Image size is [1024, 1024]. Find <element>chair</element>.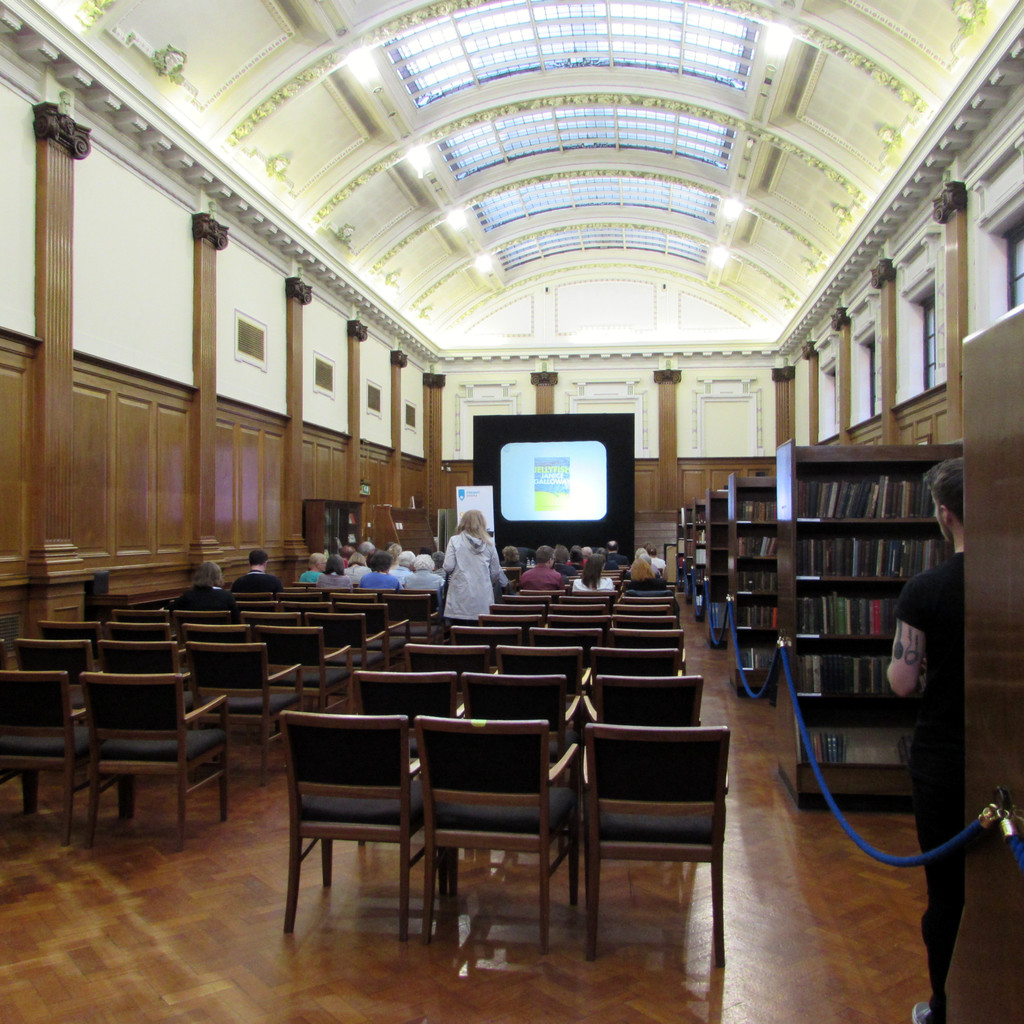
x1=612, y1=611, x2=676, y2=630.
